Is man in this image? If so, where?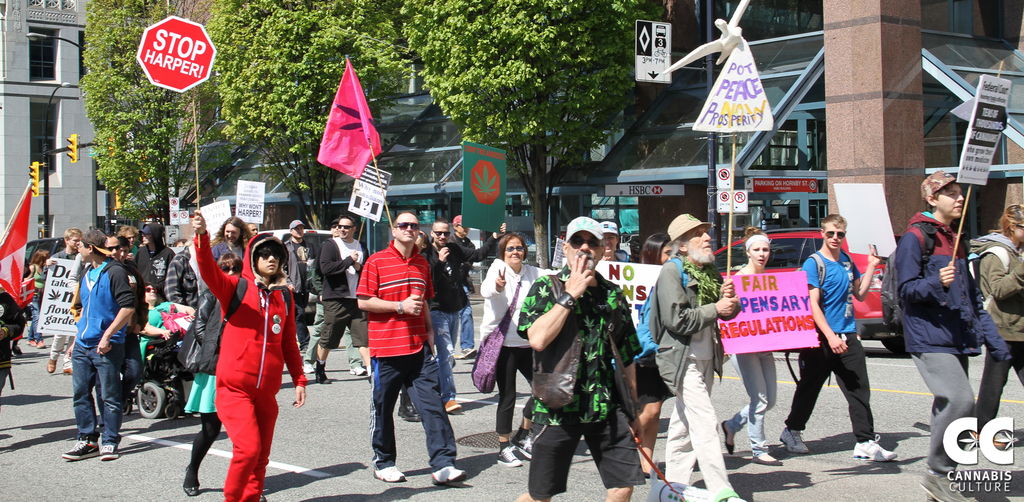
Yes, at [654, 214, 749, 501].
